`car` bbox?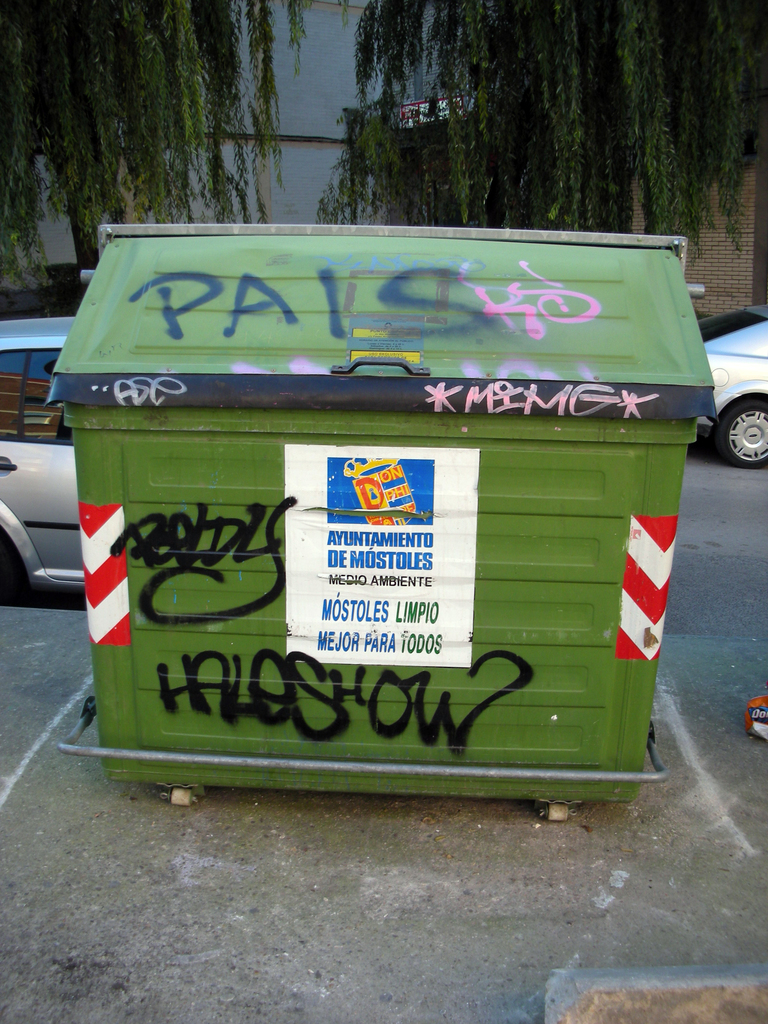
x1=694 y1=299 x2=767 y2=464
